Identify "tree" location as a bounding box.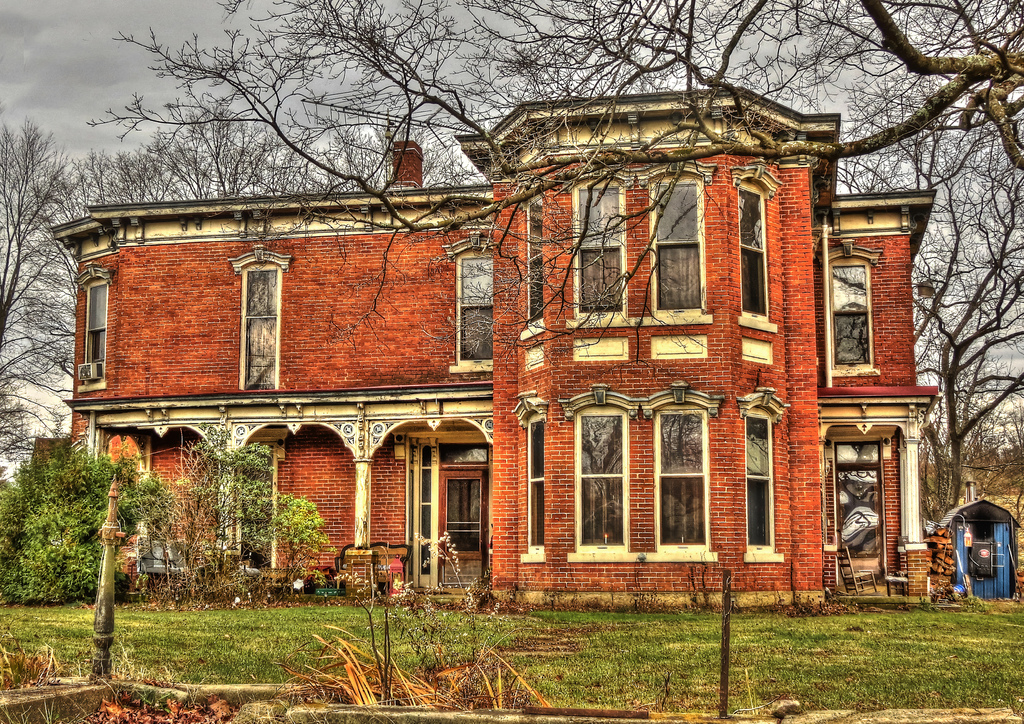
x1=0, y1=455, x2=160, y2=604.
